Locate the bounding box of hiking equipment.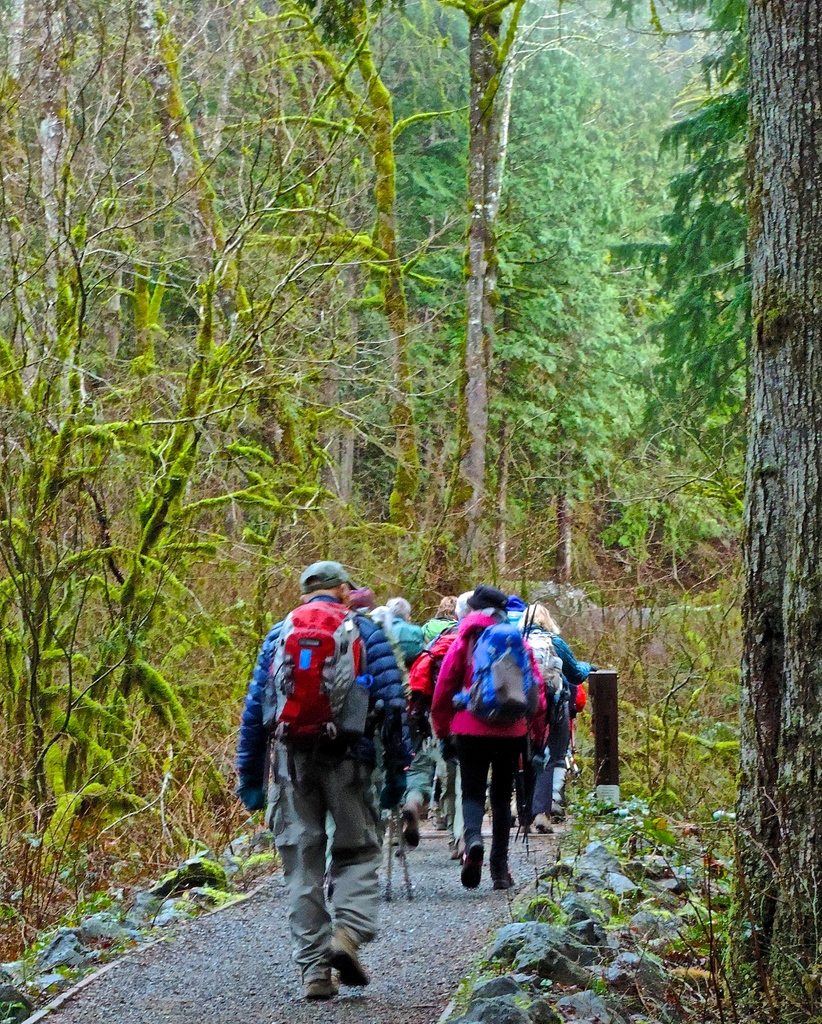
Bounding box: 273/603/381/826.
